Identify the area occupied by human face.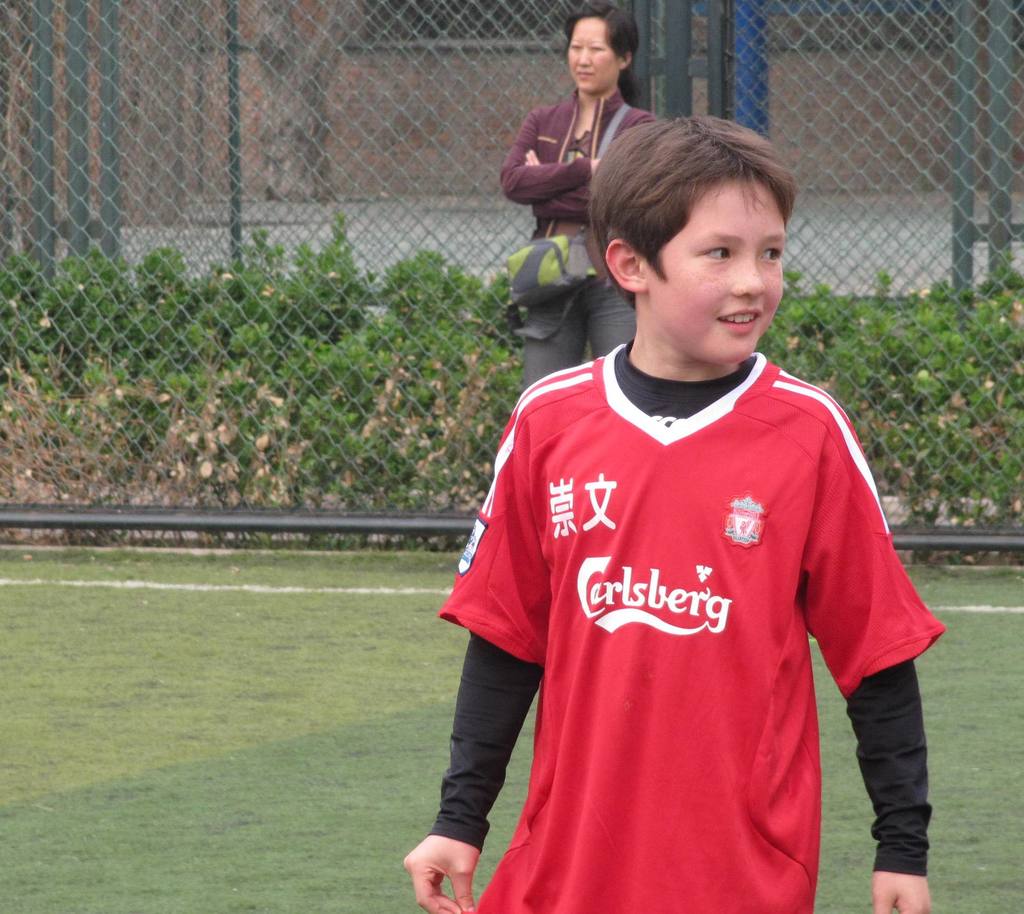
Area: left=648, top=179, right=784, bottom=362.
